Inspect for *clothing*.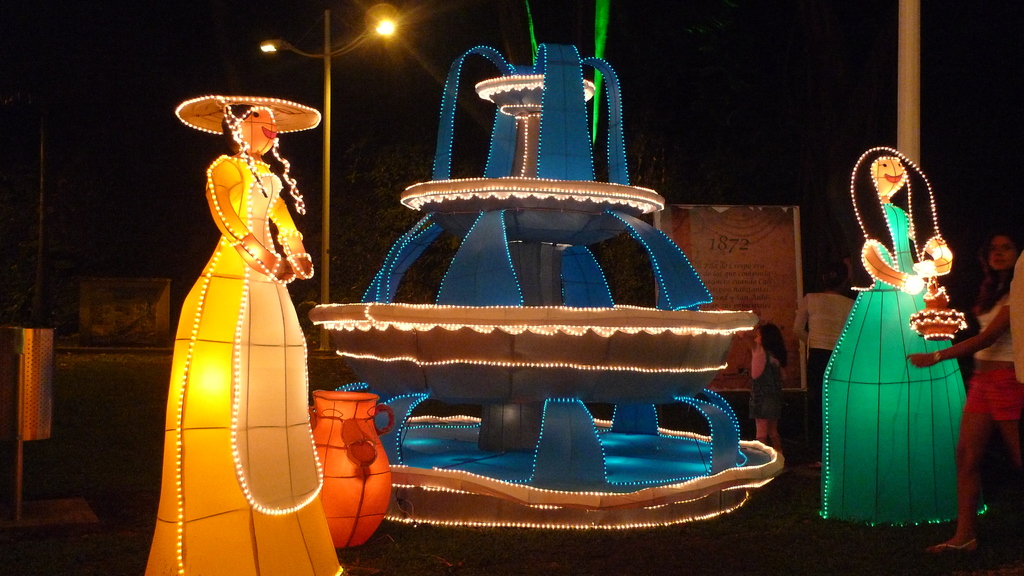
Inspection: x1=827, y1=147, x2=972, y2=545.
